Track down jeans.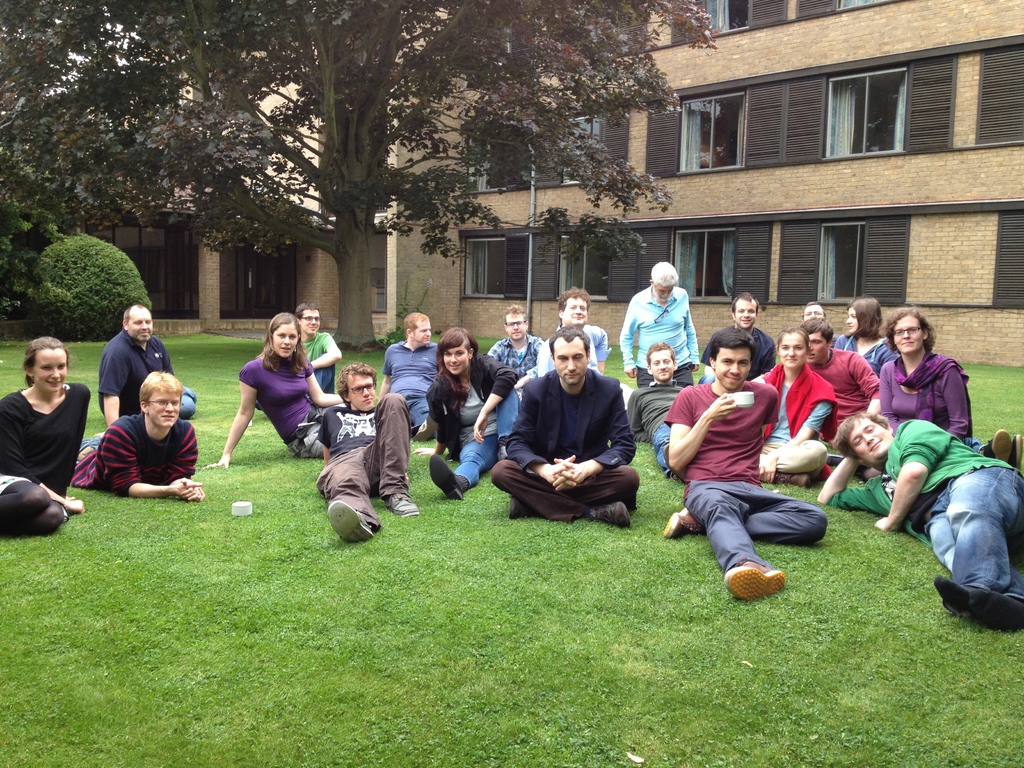
Tracked to 650:420:669:473.
